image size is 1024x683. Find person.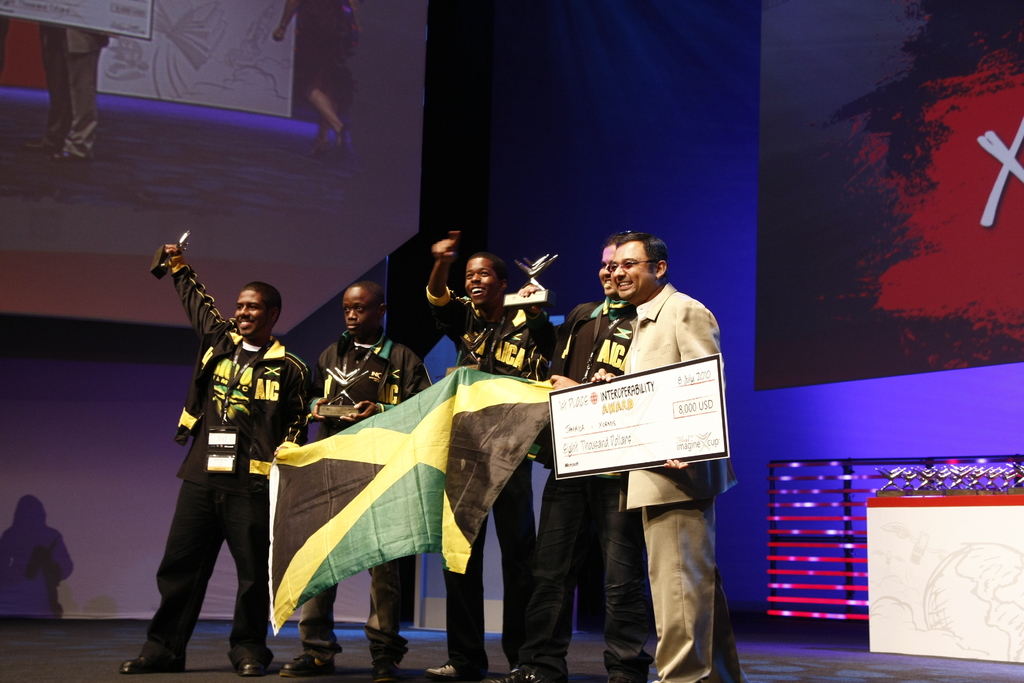
bbox=(269, 0, 358, 154).
